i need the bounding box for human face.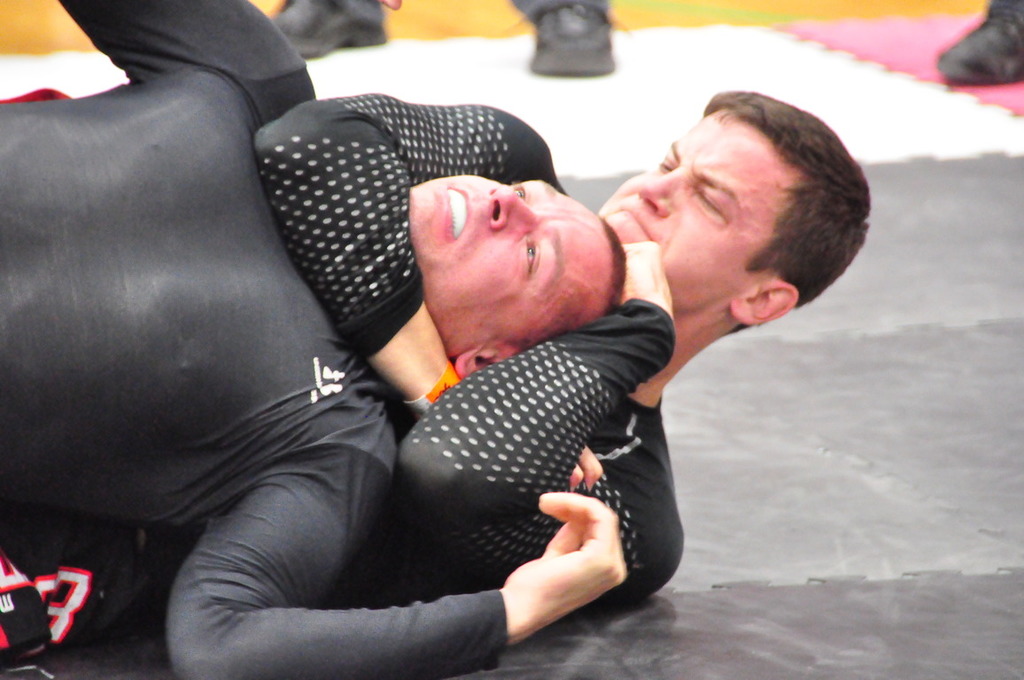
Here it is: select_region(597, 104, 784, 310).
